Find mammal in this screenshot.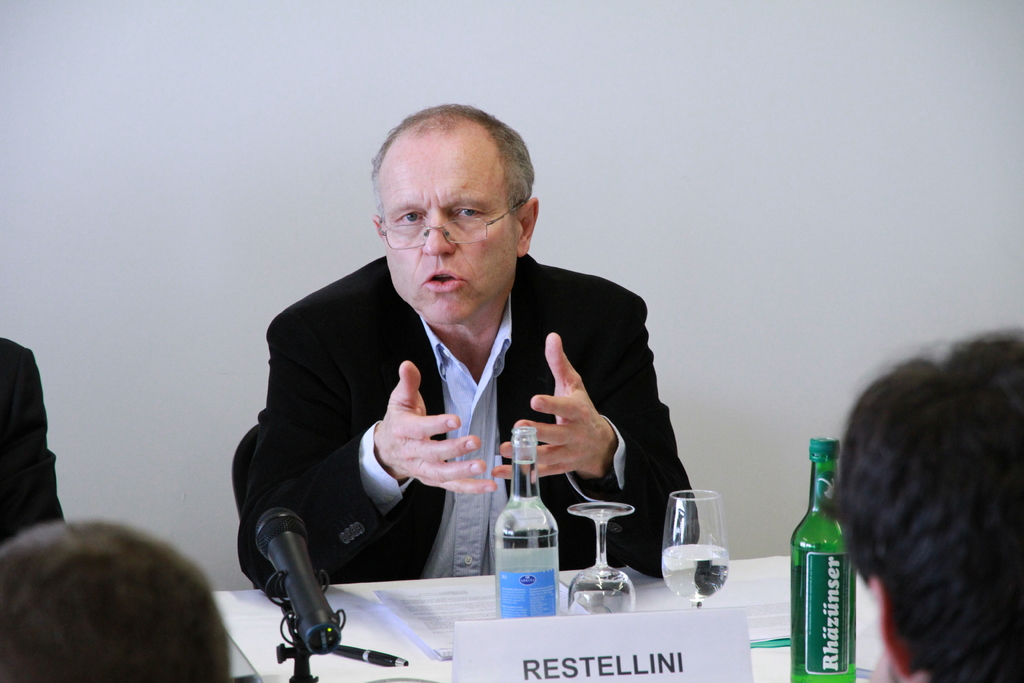
The bounding box for mammal is [x1=234, y1=100, x2=709, y2=598].
